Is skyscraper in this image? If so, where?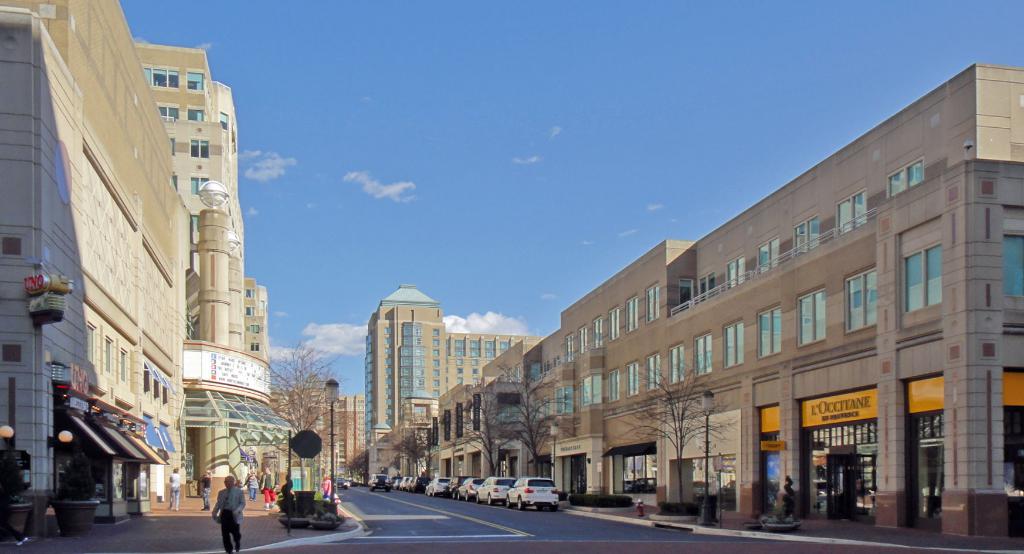
Yes, at left=74, top=46, right=277, bottom=494.
